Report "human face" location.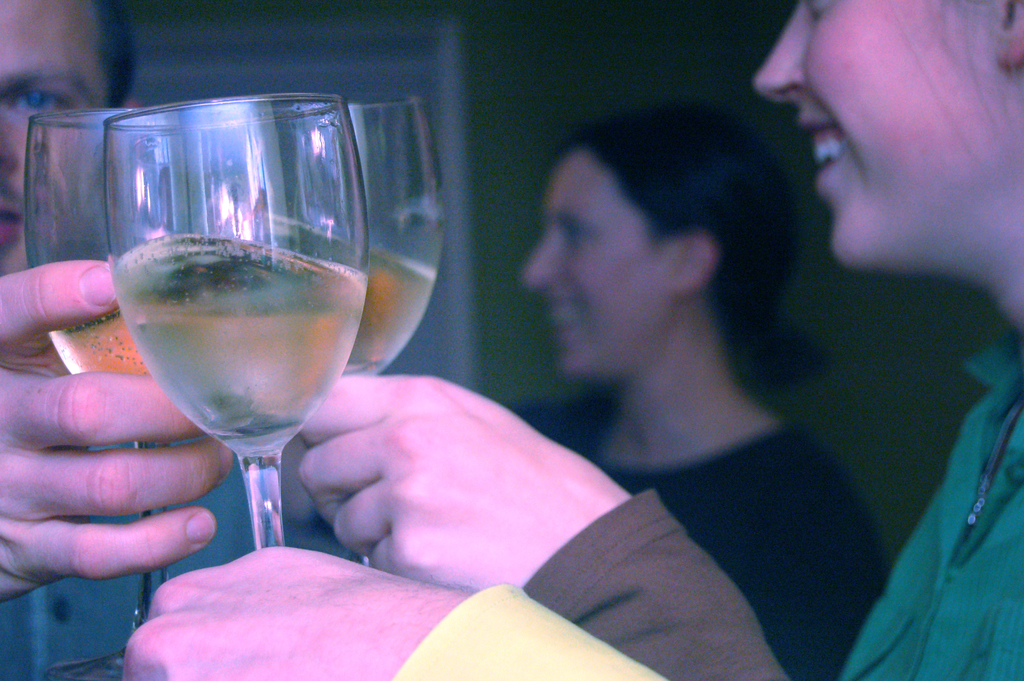
Report: box(525, 145, 669, 386).
